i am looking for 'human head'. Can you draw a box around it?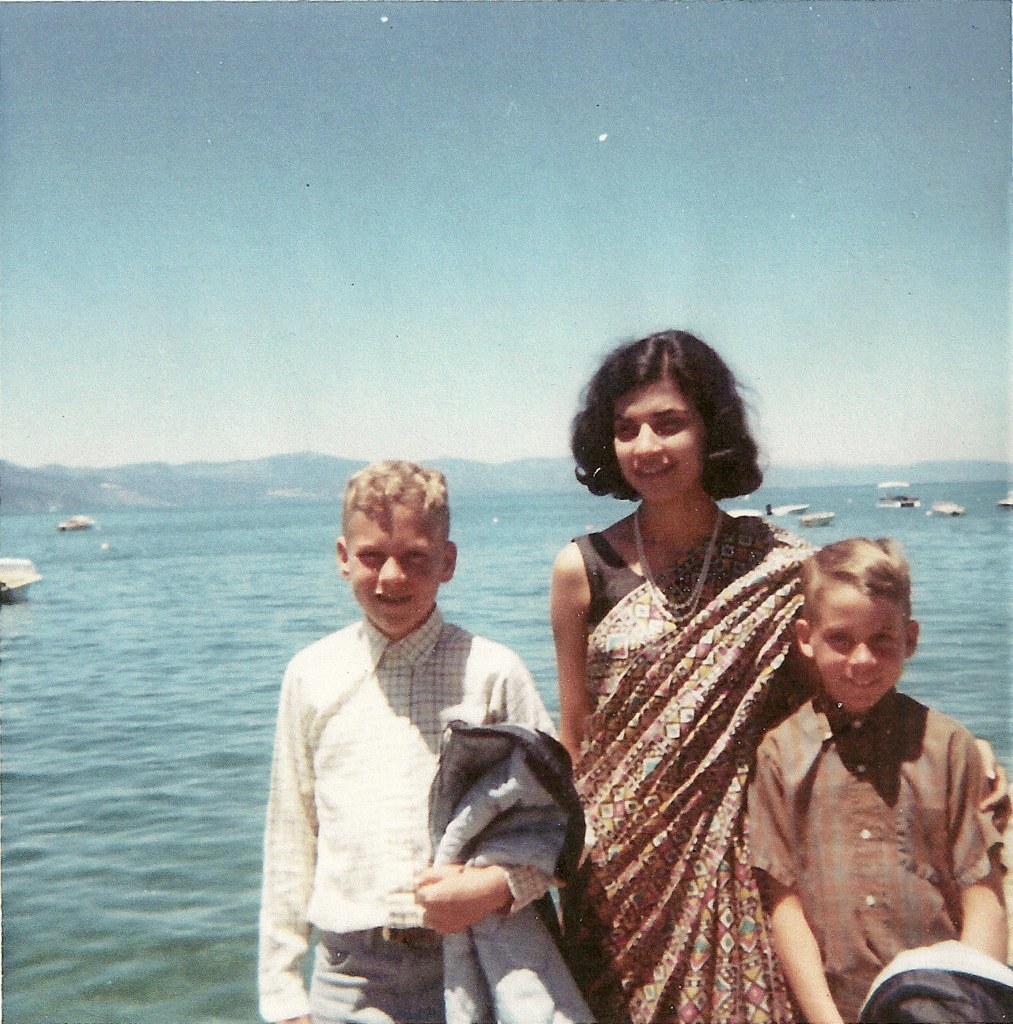
Sure, the bounding box is [x1=786, y1=536, x2=920, y2=717].
